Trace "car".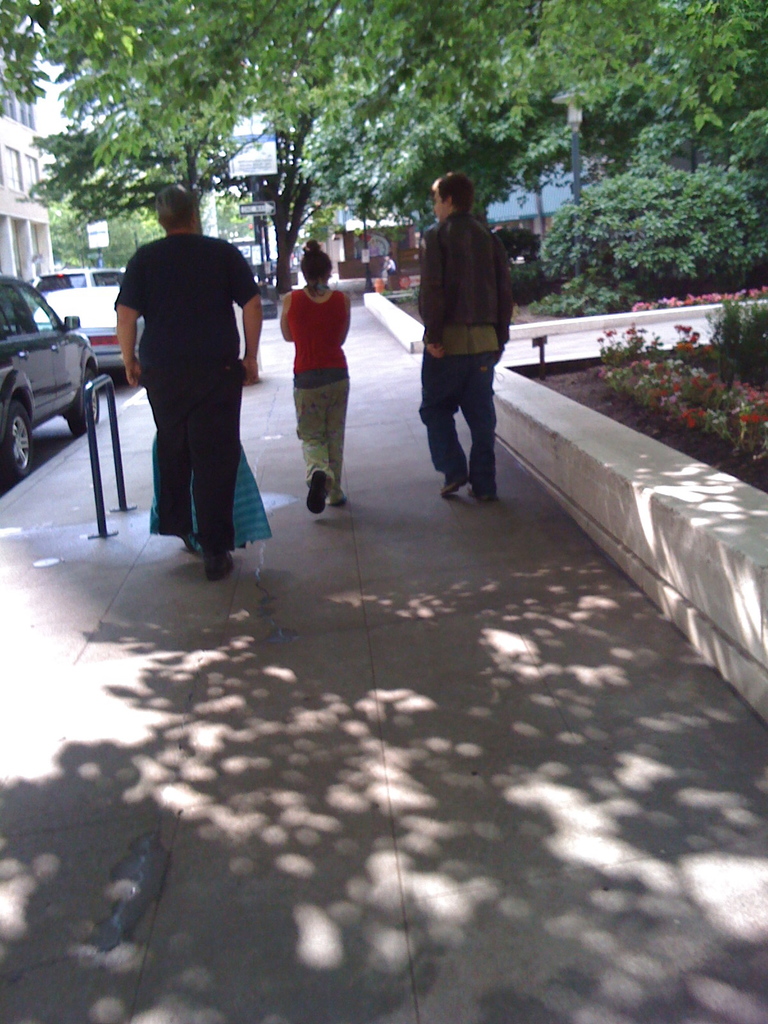
Traced to (x1=35, y1=268, x2=121, y2=285).
